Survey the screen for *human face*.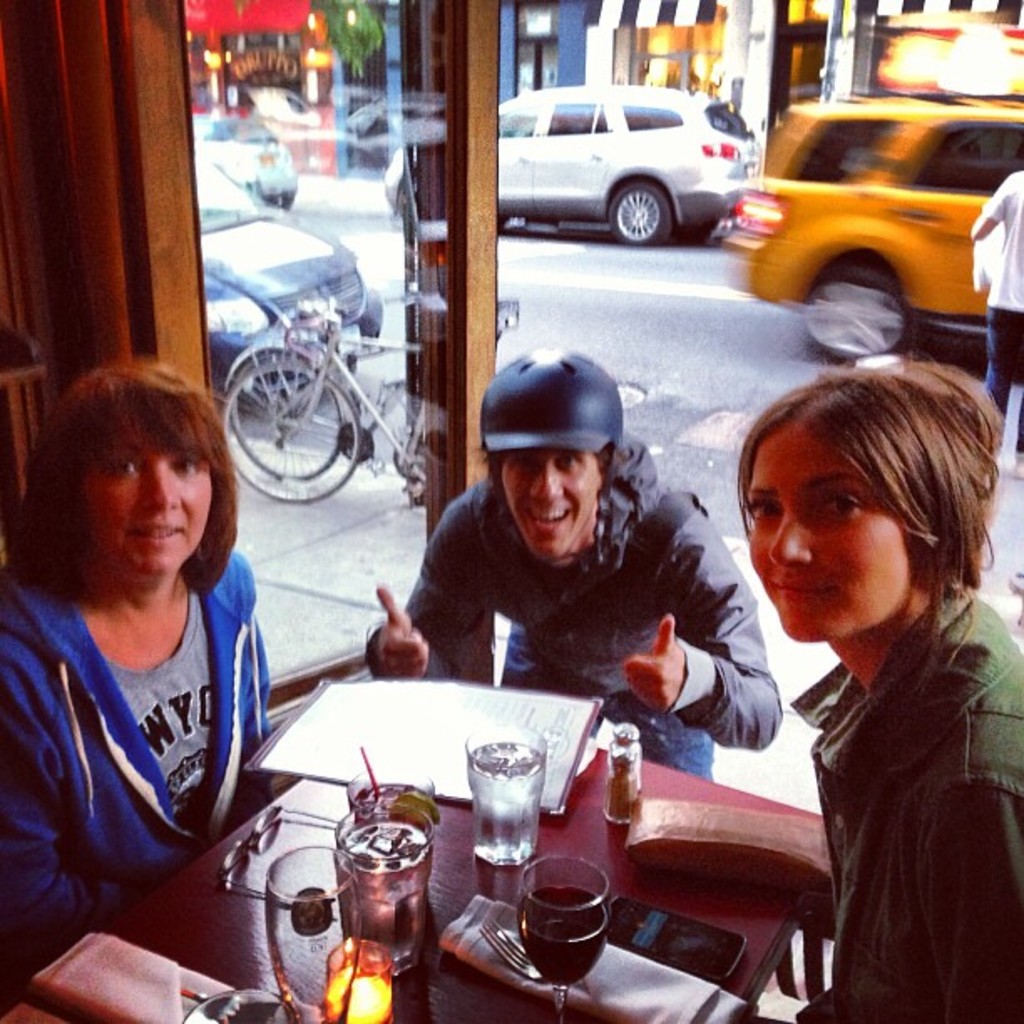
Survey found: <bbox>746, 428, 910, 644</bbox>.
